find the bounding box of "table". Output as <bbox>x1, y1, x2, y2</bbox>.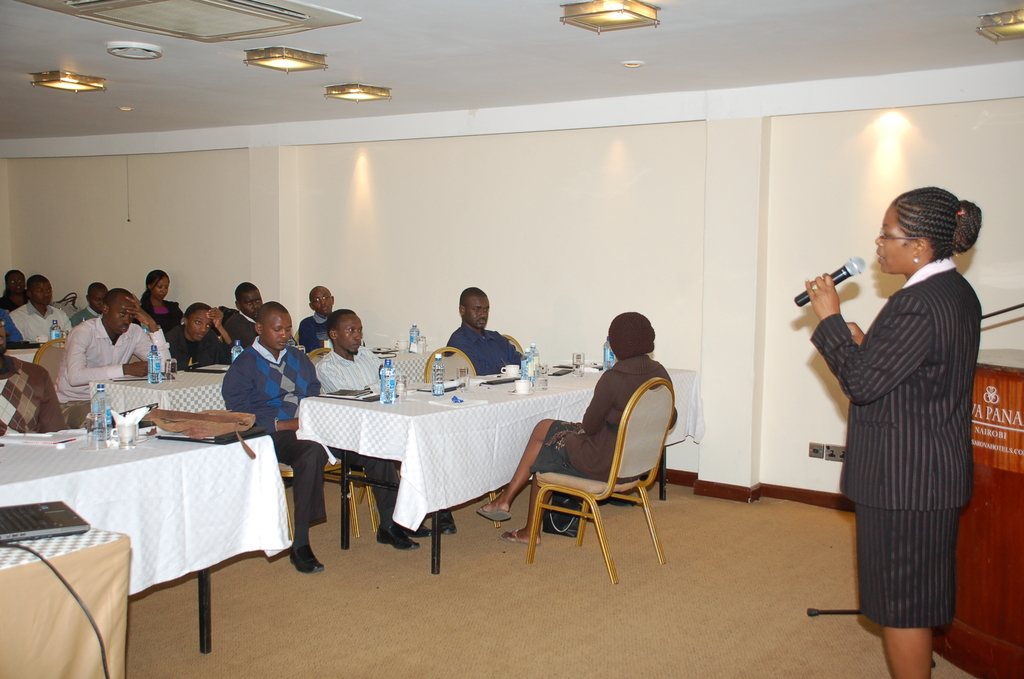
<bbox>286, 354, 702, 585</bbox>.
